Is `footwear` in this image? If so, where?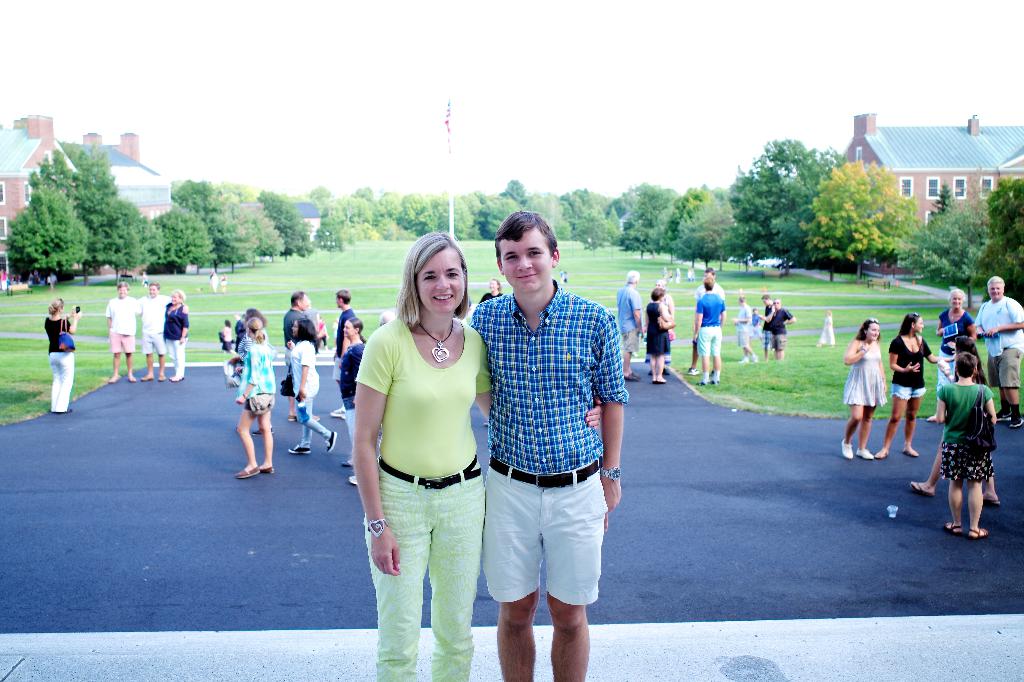
Yes, at bbox(645, 368, 653, 377).
